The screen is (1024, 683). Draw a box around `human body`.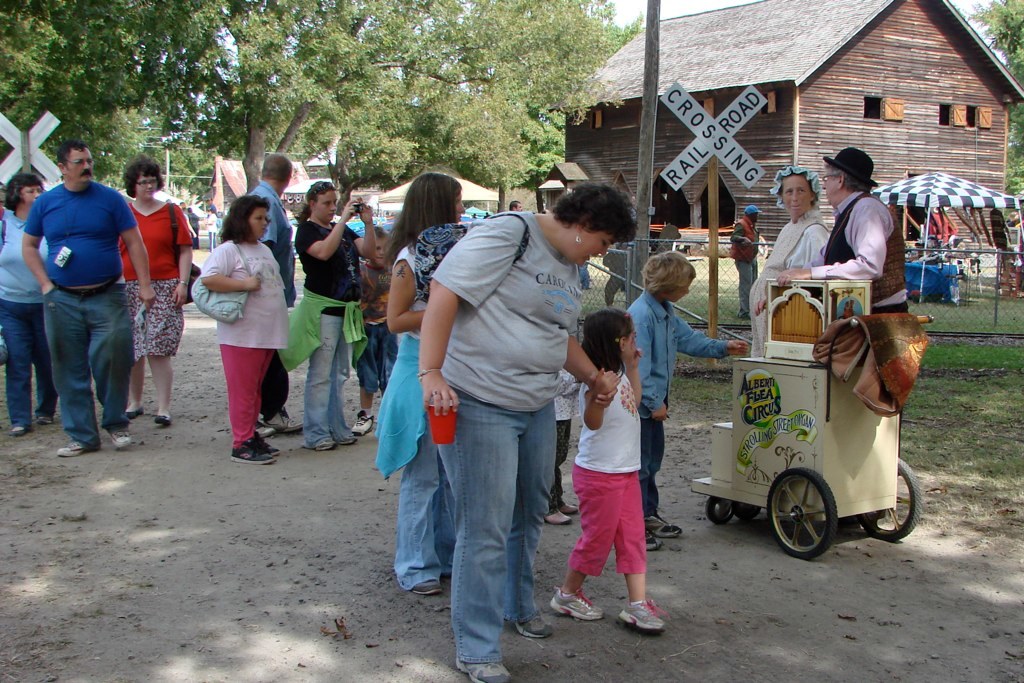
region(242, 148, 302, 445).
